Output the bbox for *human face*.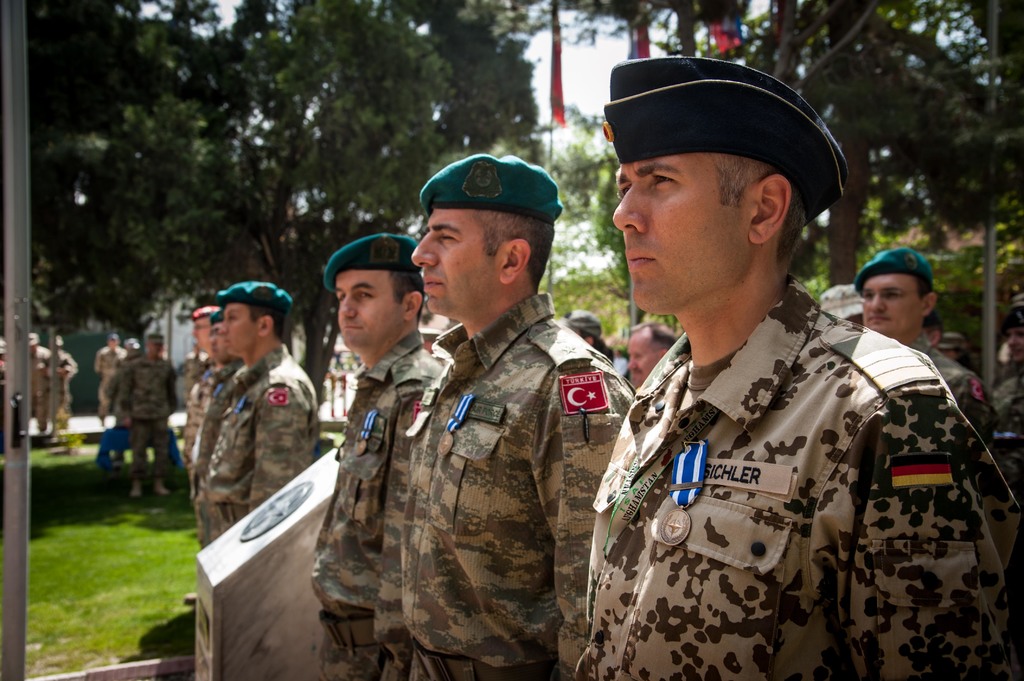
left=188, top=313, right=209, bottom=349.
